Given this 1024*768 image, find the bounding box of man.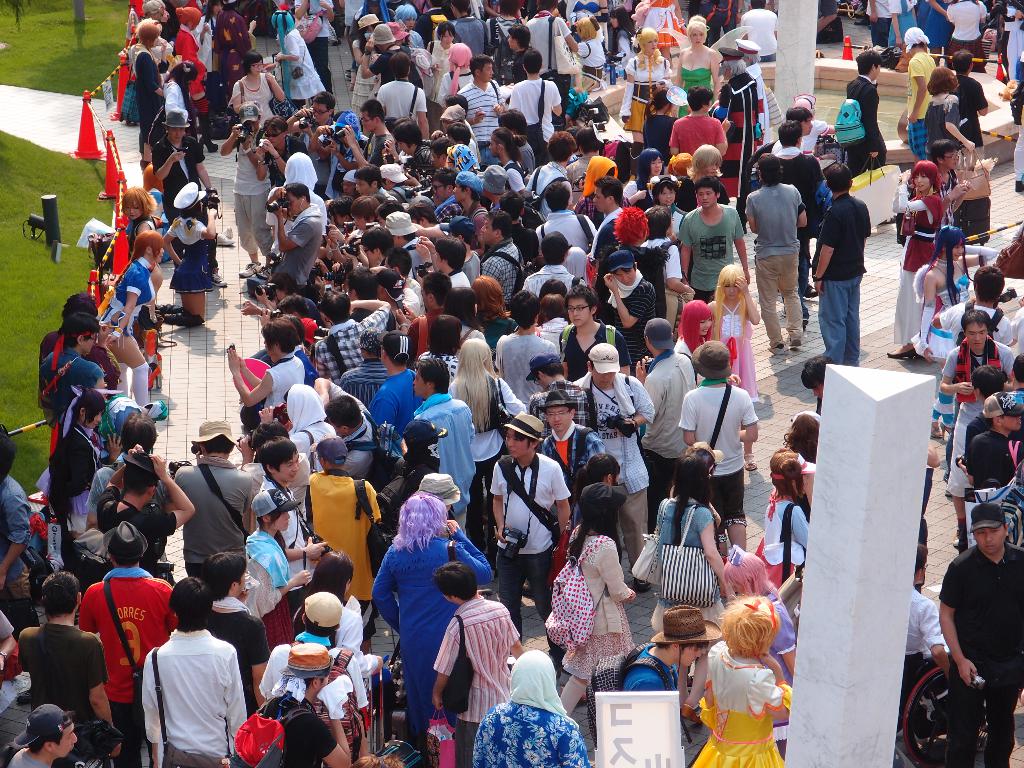
(left=357, top=100, right=399, bottom=164).
